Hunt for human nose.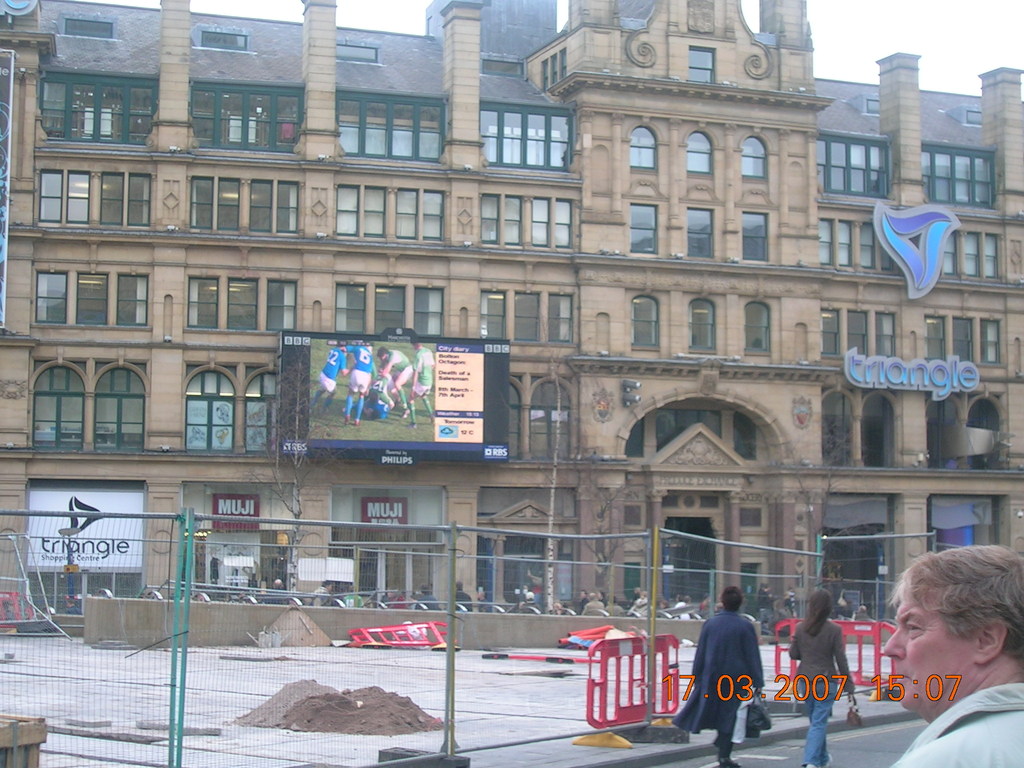
Hunted down at left=880, top=625, right=904, bottom=659.
